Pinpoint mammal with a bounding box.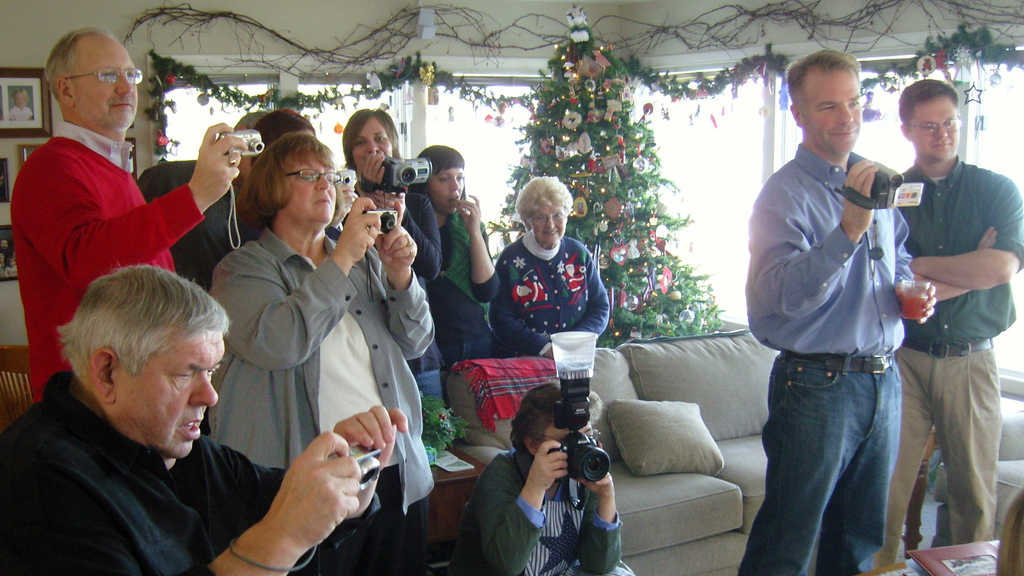
(129,98,271,288).
